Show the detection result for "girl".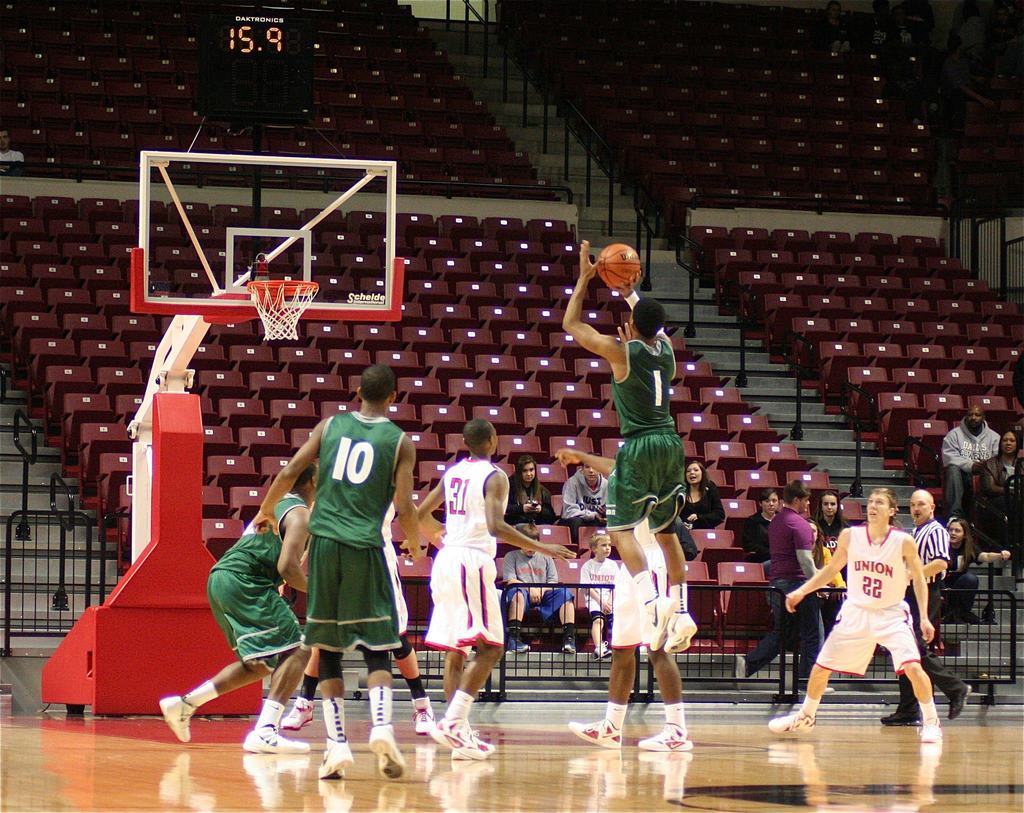
(left=810, top=492, right=848, bottom=579).
